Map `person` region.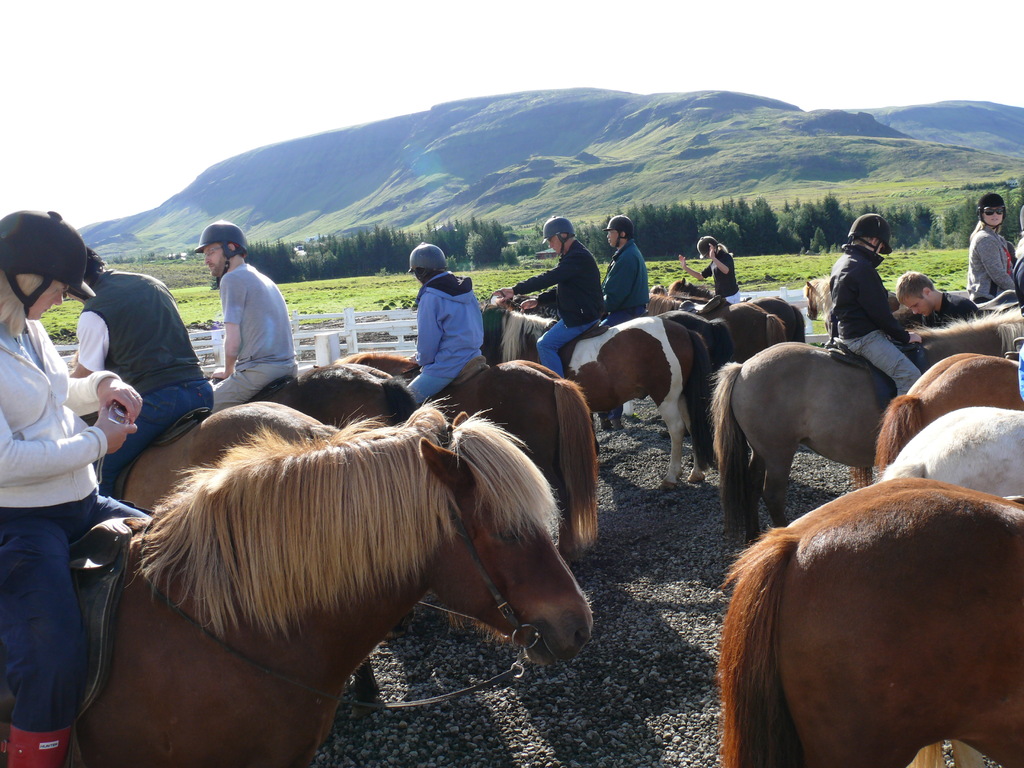
Mapped to [left=489, top=214, right=607, bottom=374].
